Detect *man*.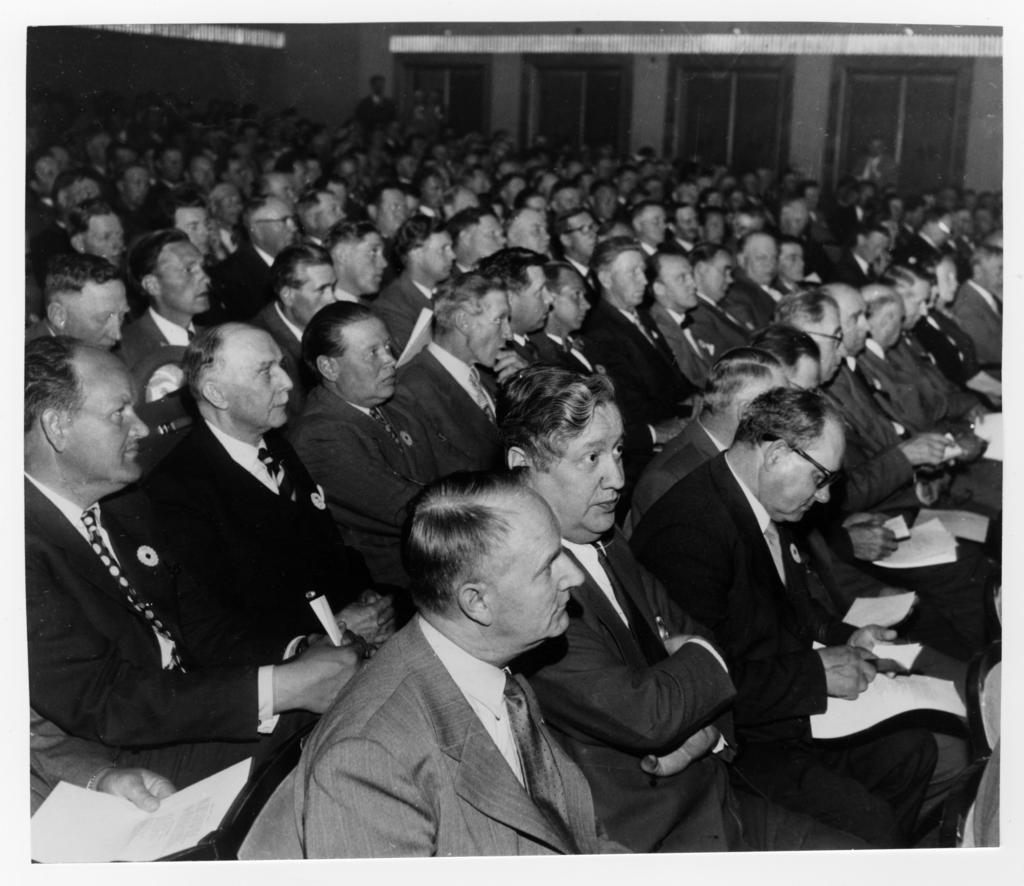
Detected at box=[100, 138, 138, 197].
